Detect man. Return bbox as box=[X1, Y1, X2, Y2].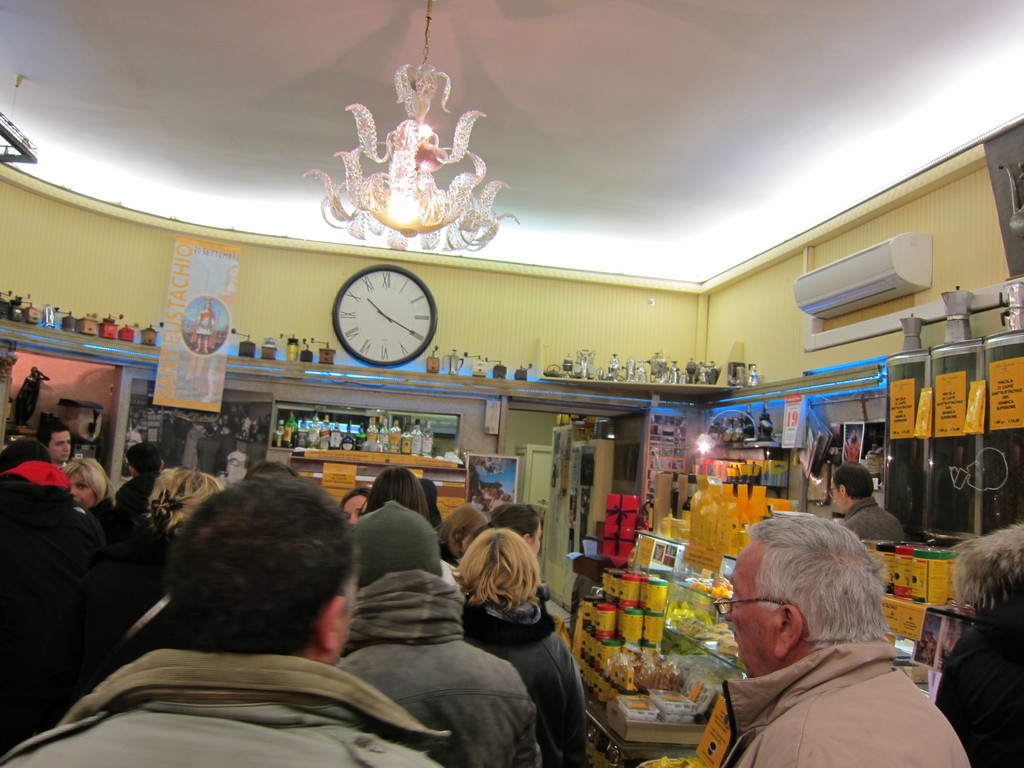
box=[824, 459, 909, 549].
